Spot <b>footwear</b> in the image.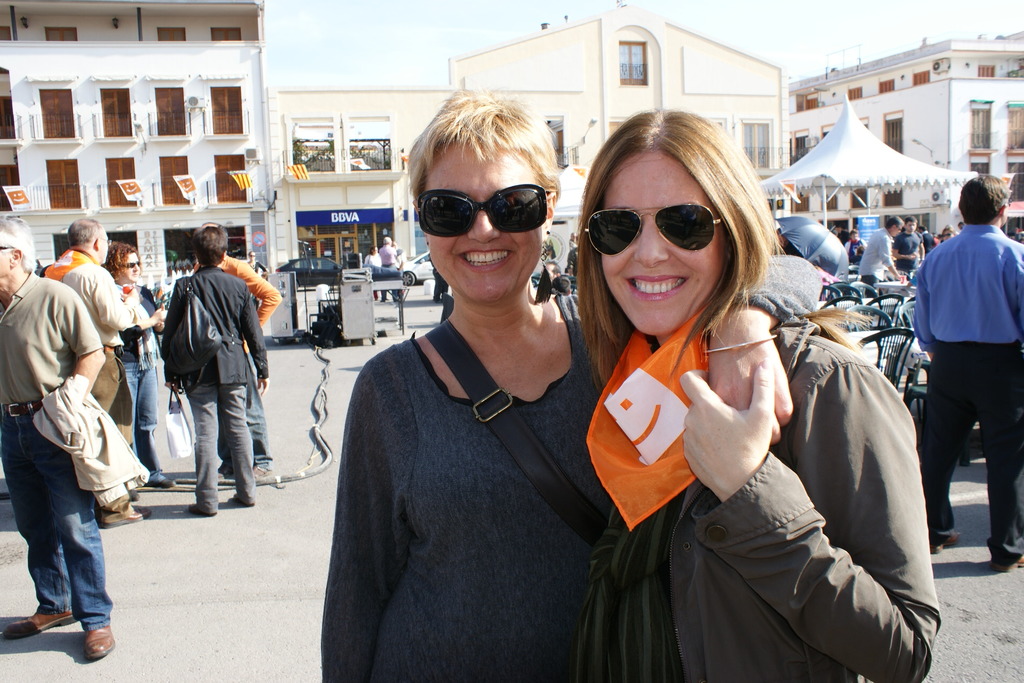
<b>footwear</b> found at [left=0, top=600, right=78, bottom=641].
